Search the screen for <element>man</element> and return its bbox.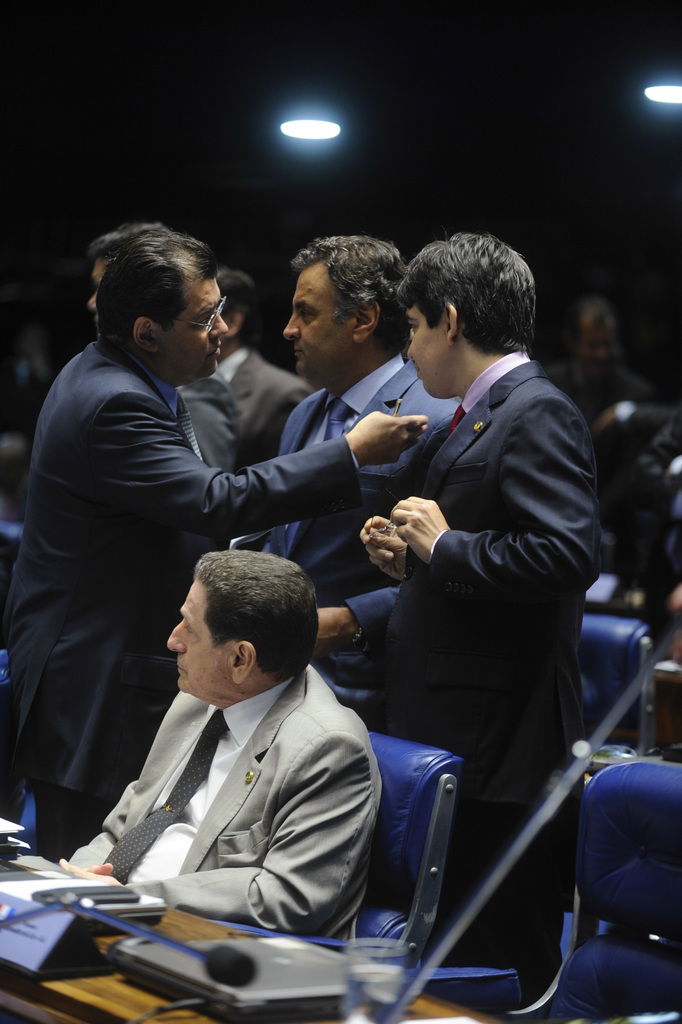
Found: detection(57, 546, 393, 917).
